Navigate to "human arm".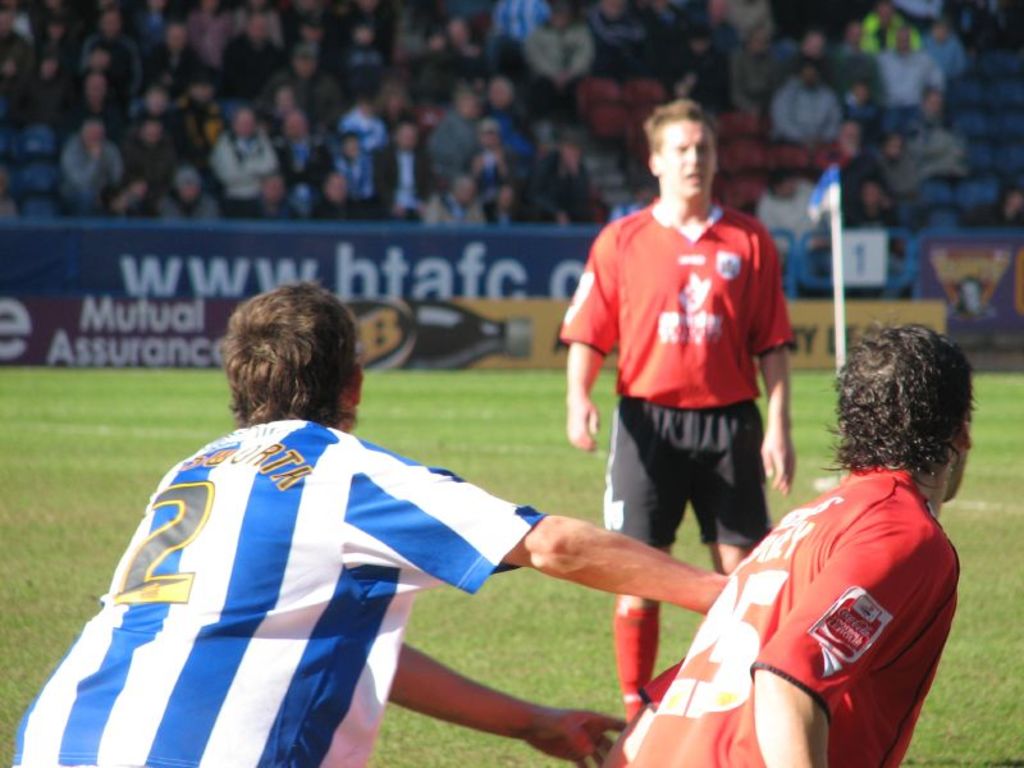
Navigation target: 413, 155, 426, 209.
